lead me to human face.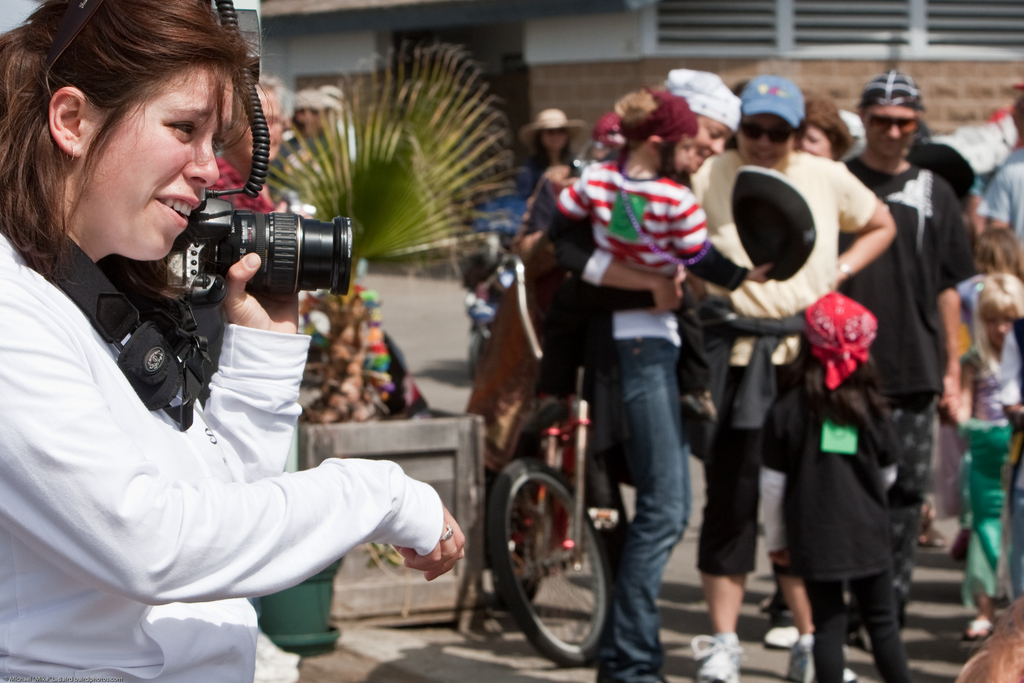
Lead to (546,135,561,146).
